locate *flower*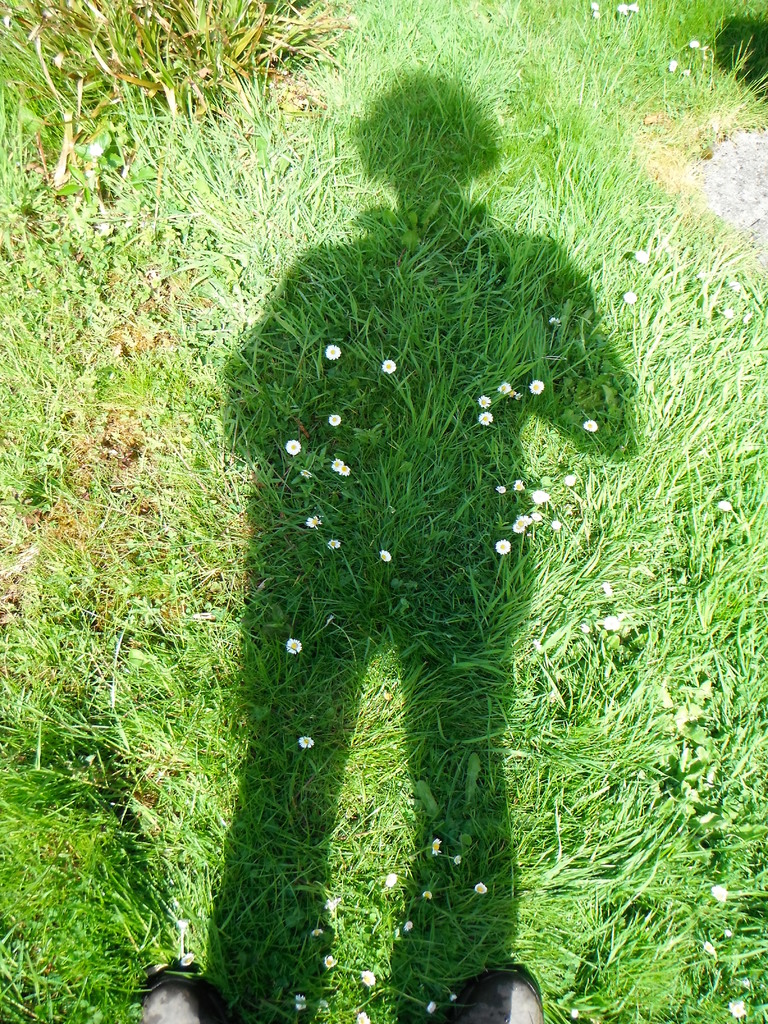
box(628, 1, 641, 14)
